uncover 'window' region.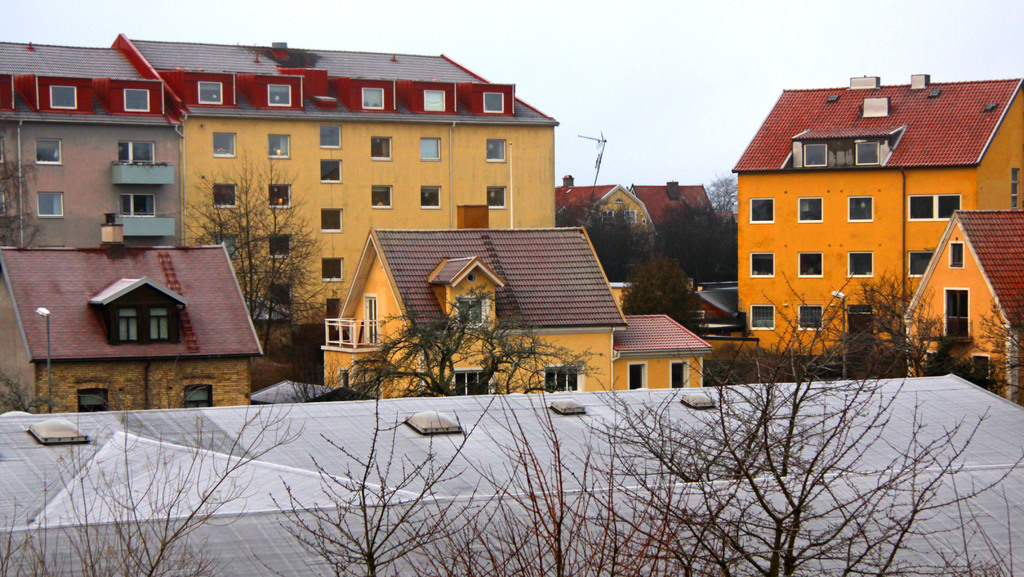
Uncovered: locate(484, 92, 506, 116).
